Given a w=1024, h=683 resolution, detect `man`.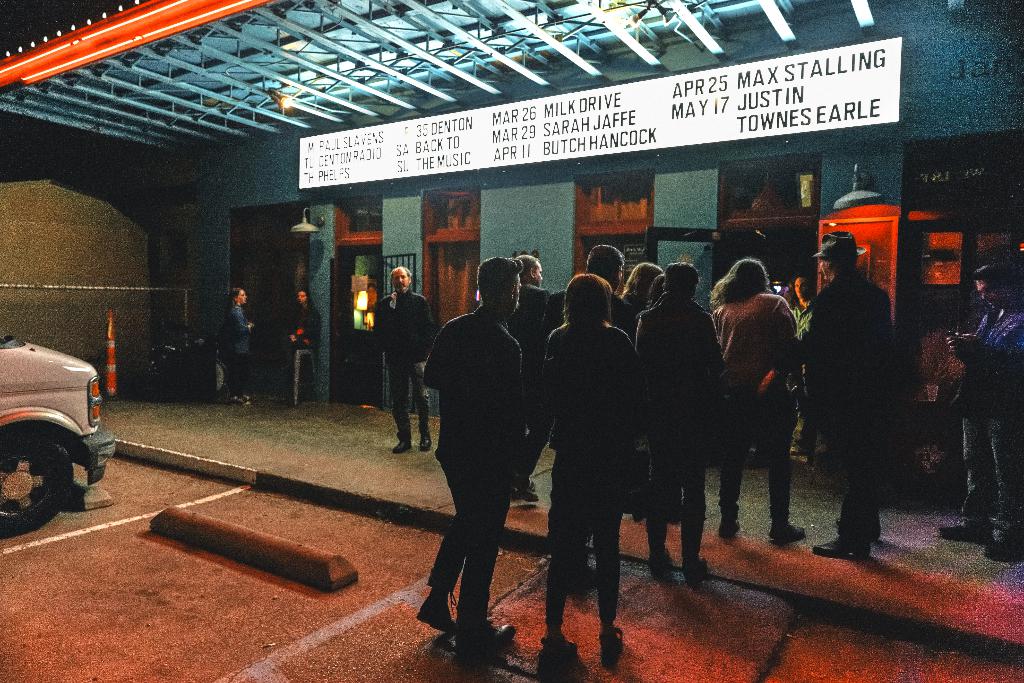
BBox(502, 253, 555, 504).
